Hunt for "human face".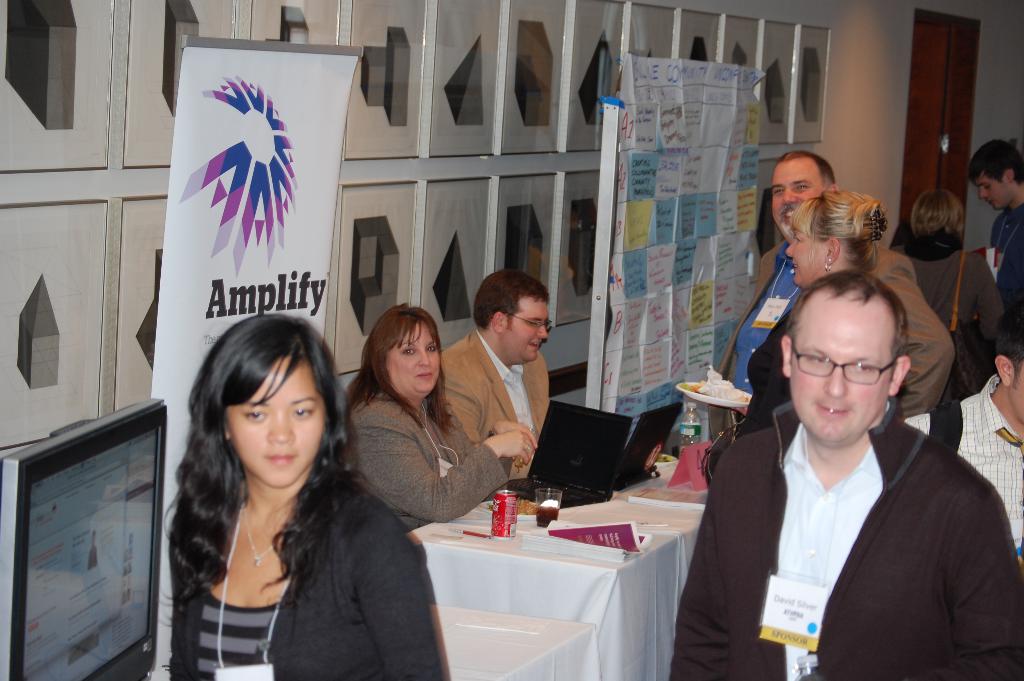
Hunted down at (213, 350, 329, 490).
